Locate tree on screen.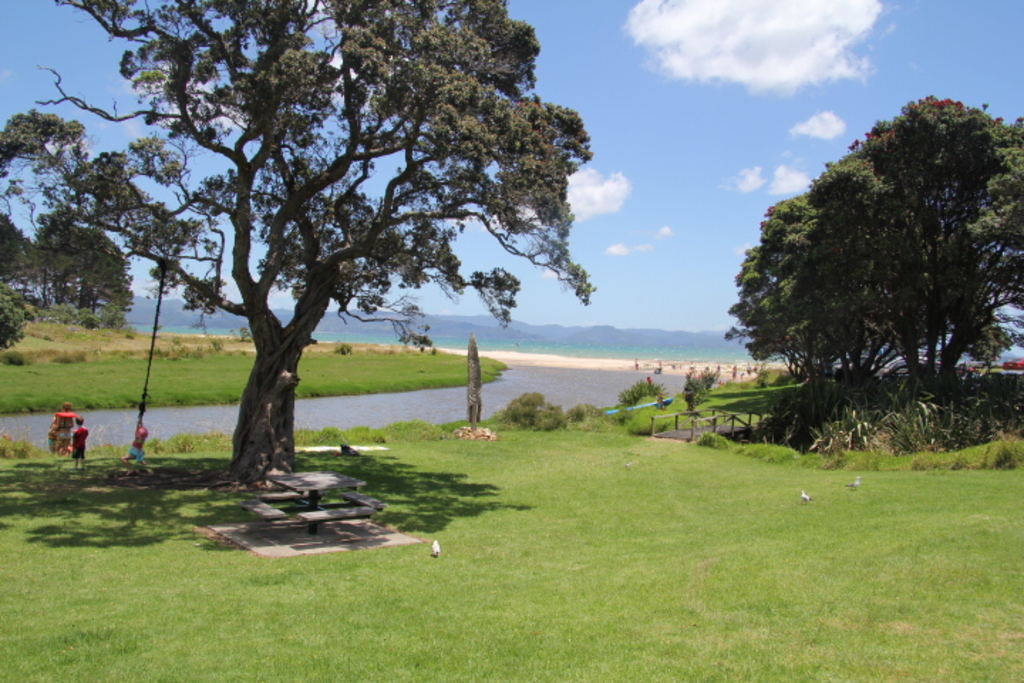
On screen at (0, 0, 596, 491).
